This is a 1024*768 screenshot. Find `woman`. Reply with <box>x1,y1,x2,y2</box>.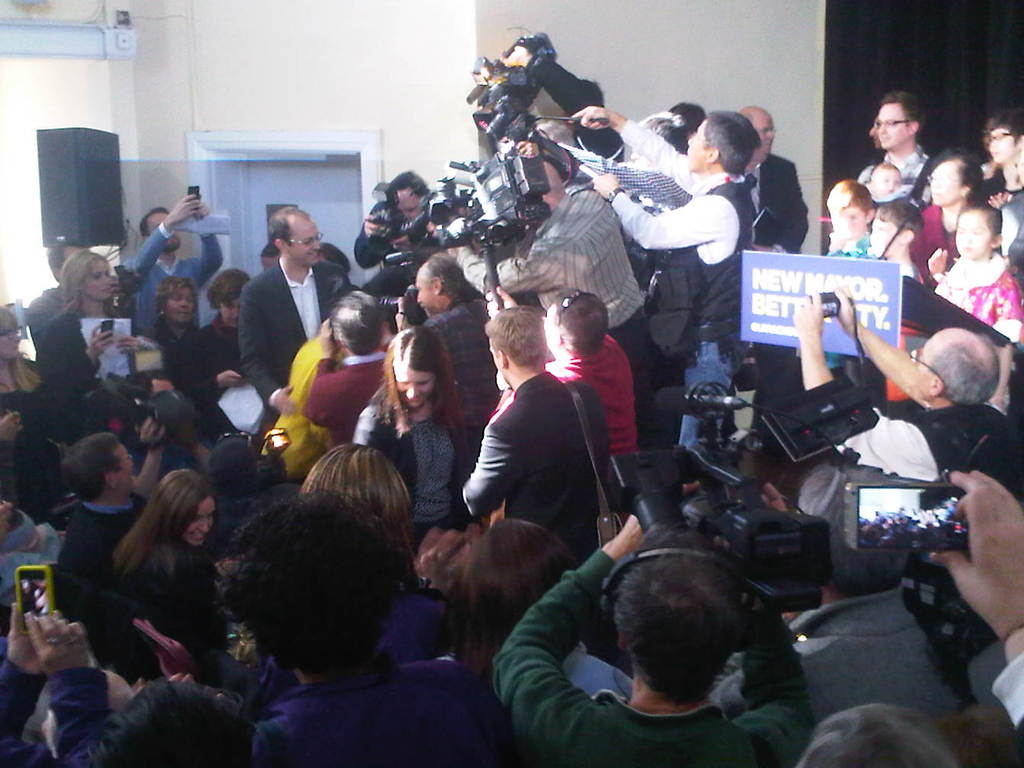
<box>910,144,1001,297</box>.
